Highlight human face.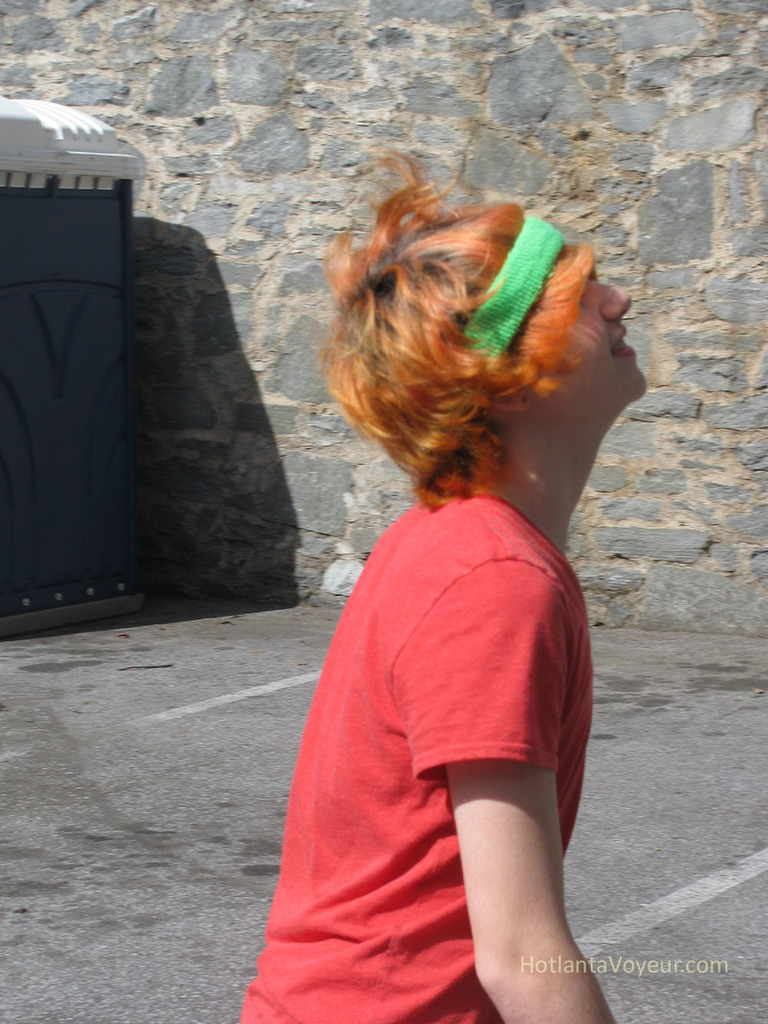
Highlighted region: locate(546, 258, 644, 409).
